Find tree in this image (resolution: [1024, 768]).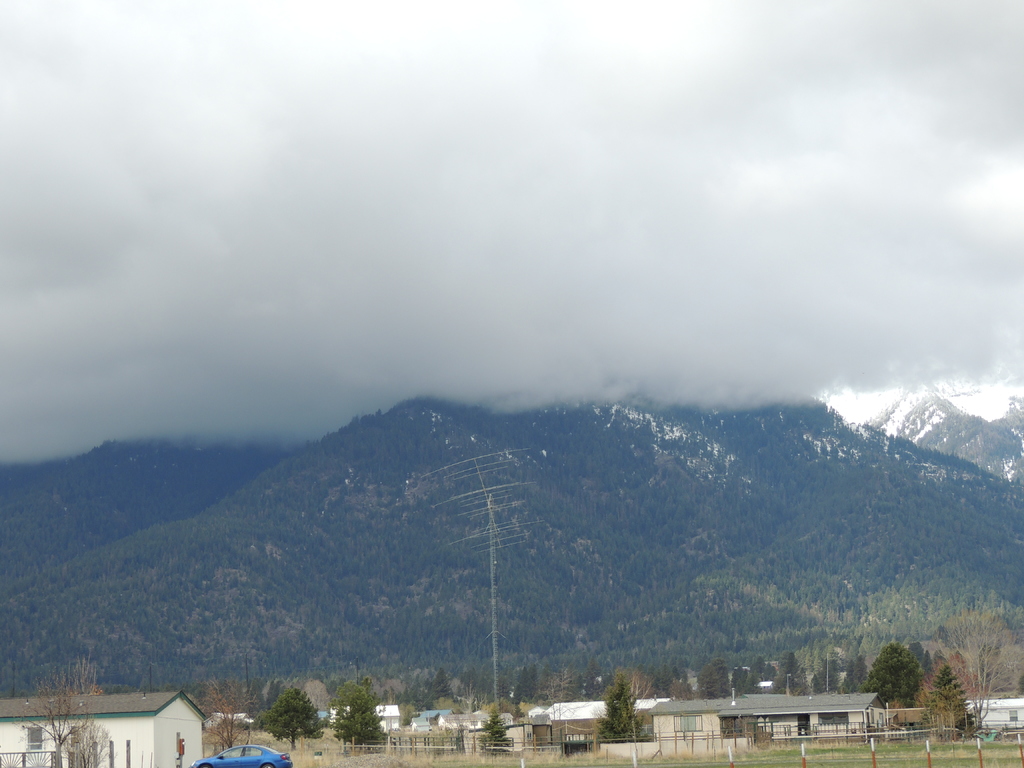
(54,716,117,767).
